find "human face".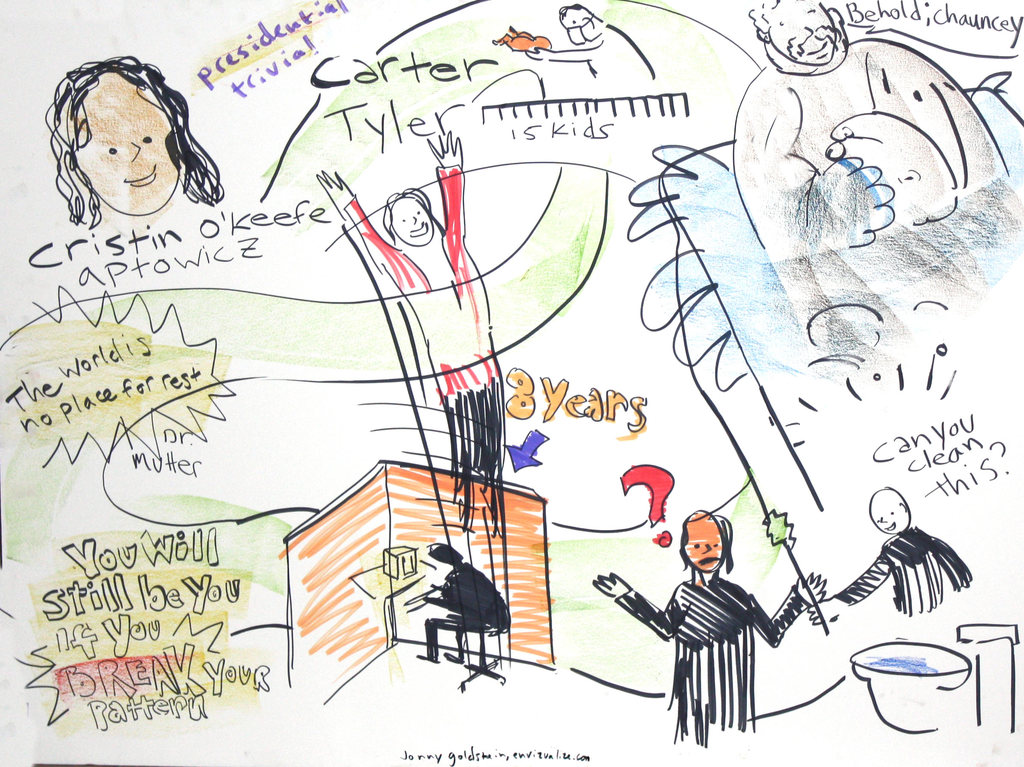
[left=874, top=501, right=906, bottom=533].
